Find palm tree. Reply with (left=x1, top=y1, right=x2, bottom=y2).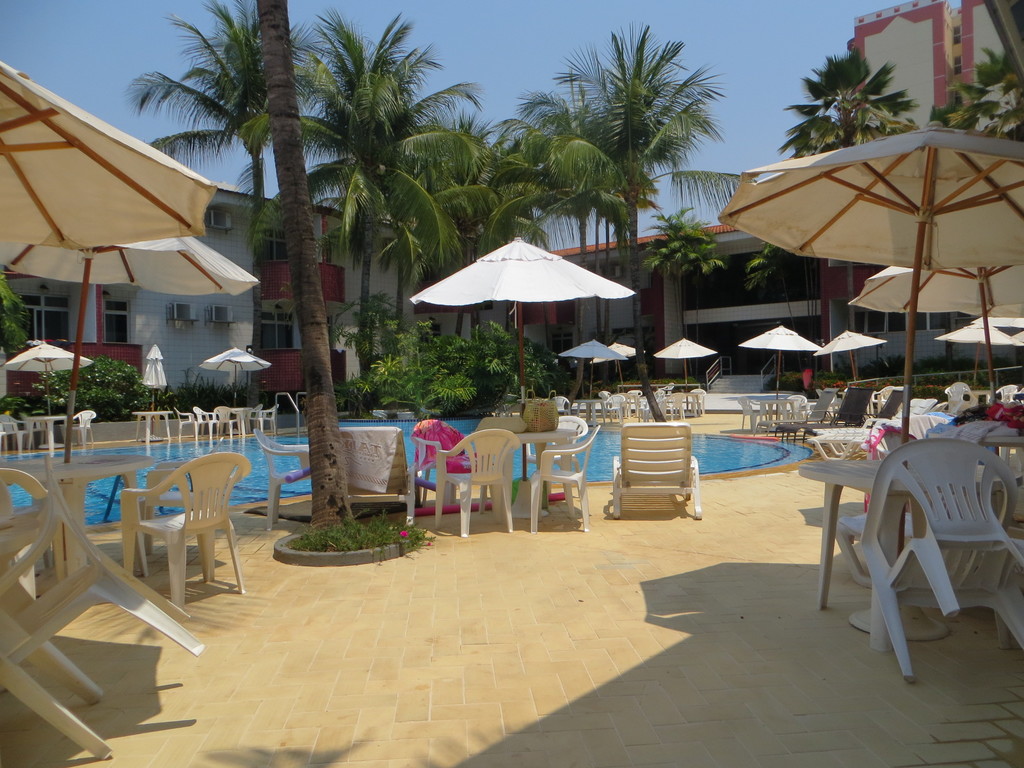
(left=913, top=29, right=1023, bottom=143).
